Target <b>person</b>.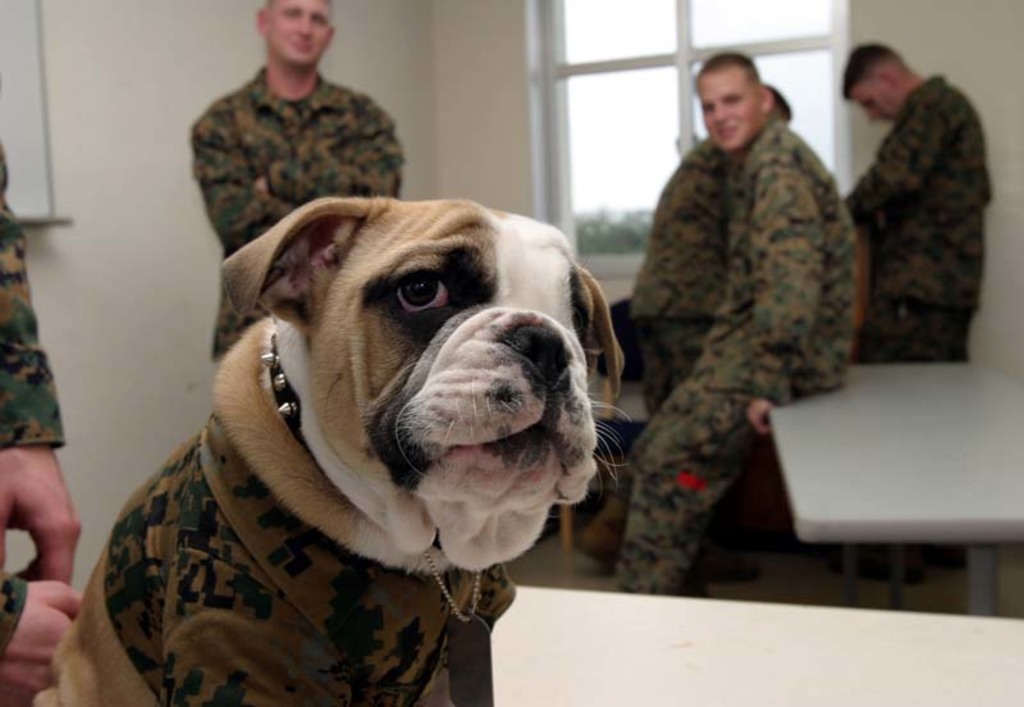
Target region: BBox(0, 134, 83, 706).
